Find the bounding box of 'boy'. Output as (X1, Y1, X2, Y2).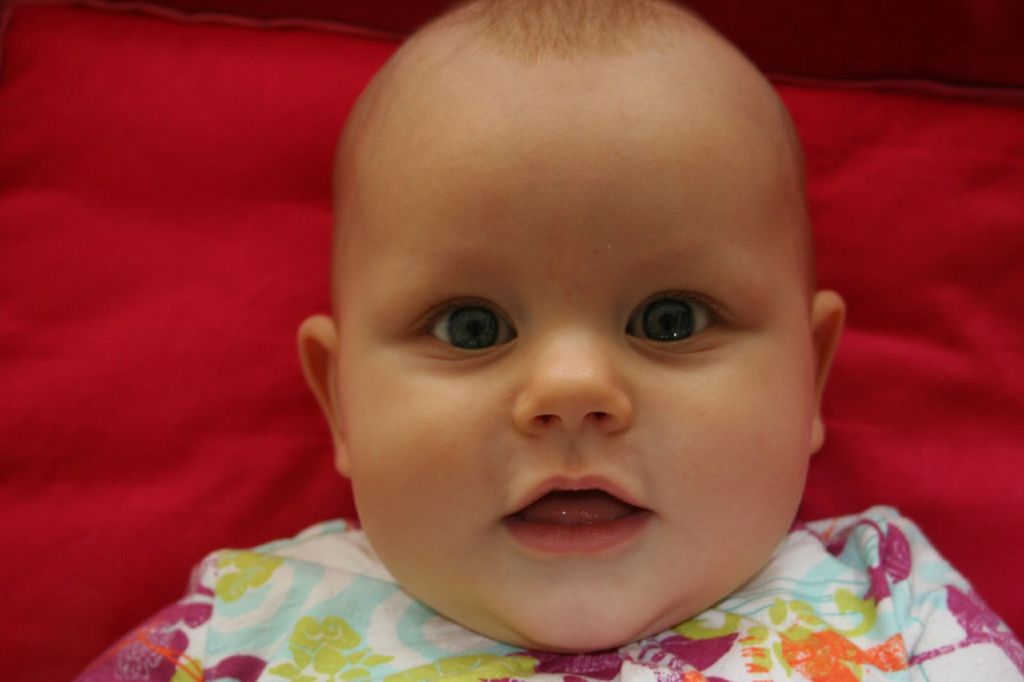
(70, 0, 1023, 681).
